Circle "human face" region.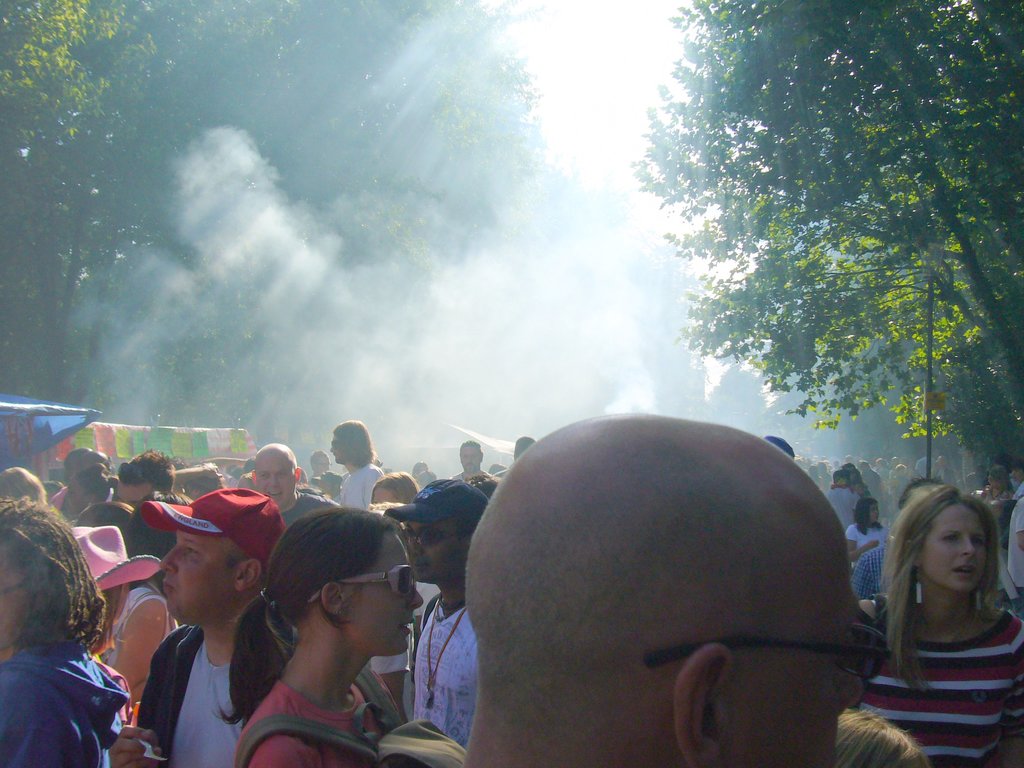
Region: detection(252, 455, 298, 506).
